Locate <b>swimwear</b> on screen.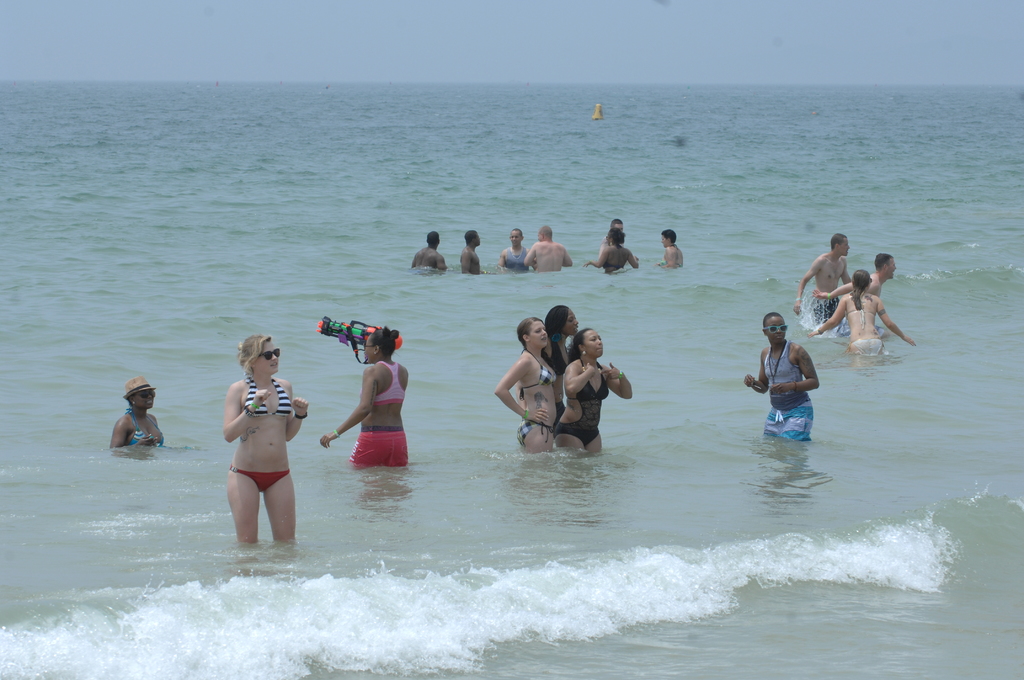
On screen at (left=373, top=362, right=408, bottom=407).
